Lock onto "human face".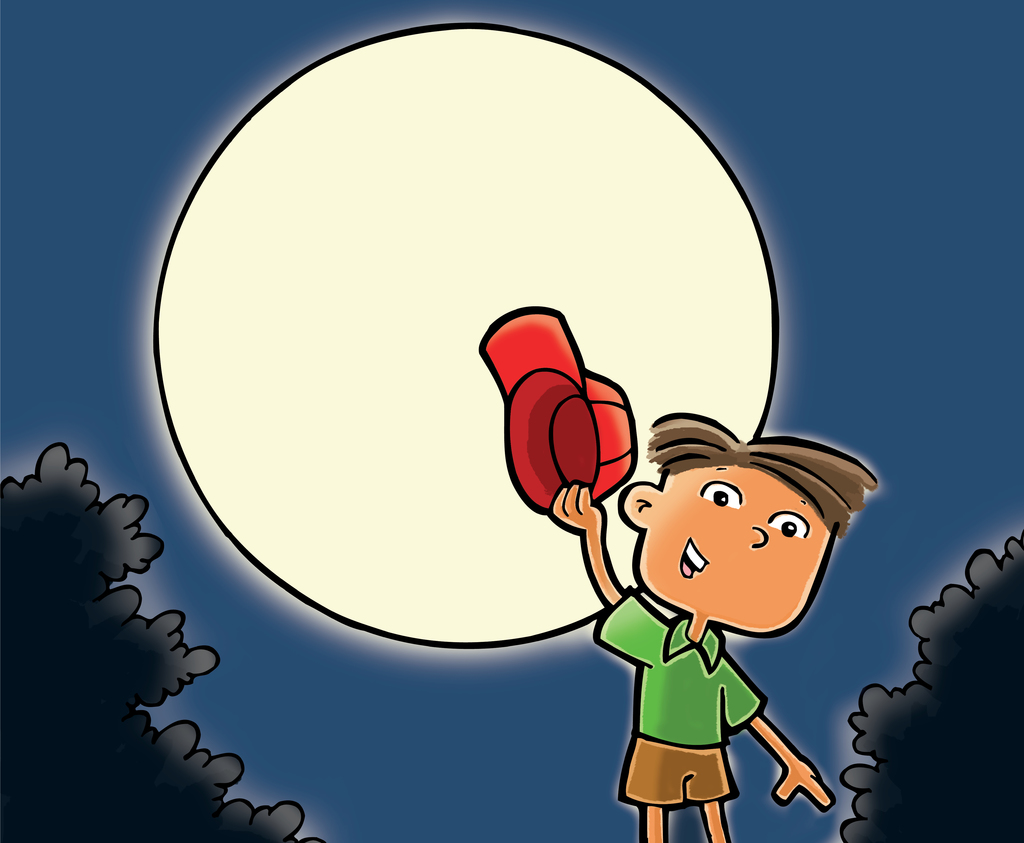
Locked: (x1=628, y1=458, x2=836, y2=635).
